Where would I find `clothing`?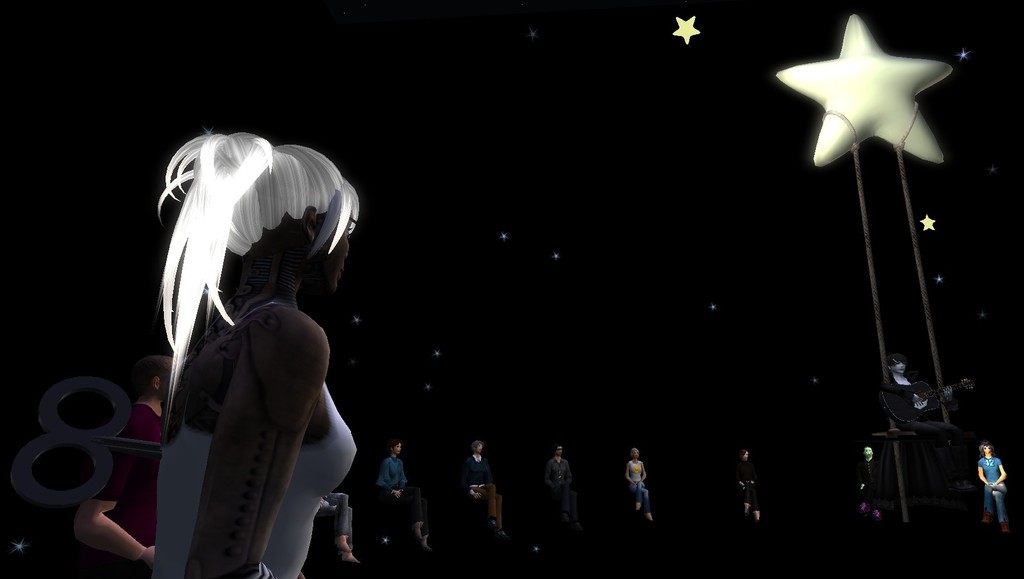
At <region>161, 392, 365, 578</region>.
